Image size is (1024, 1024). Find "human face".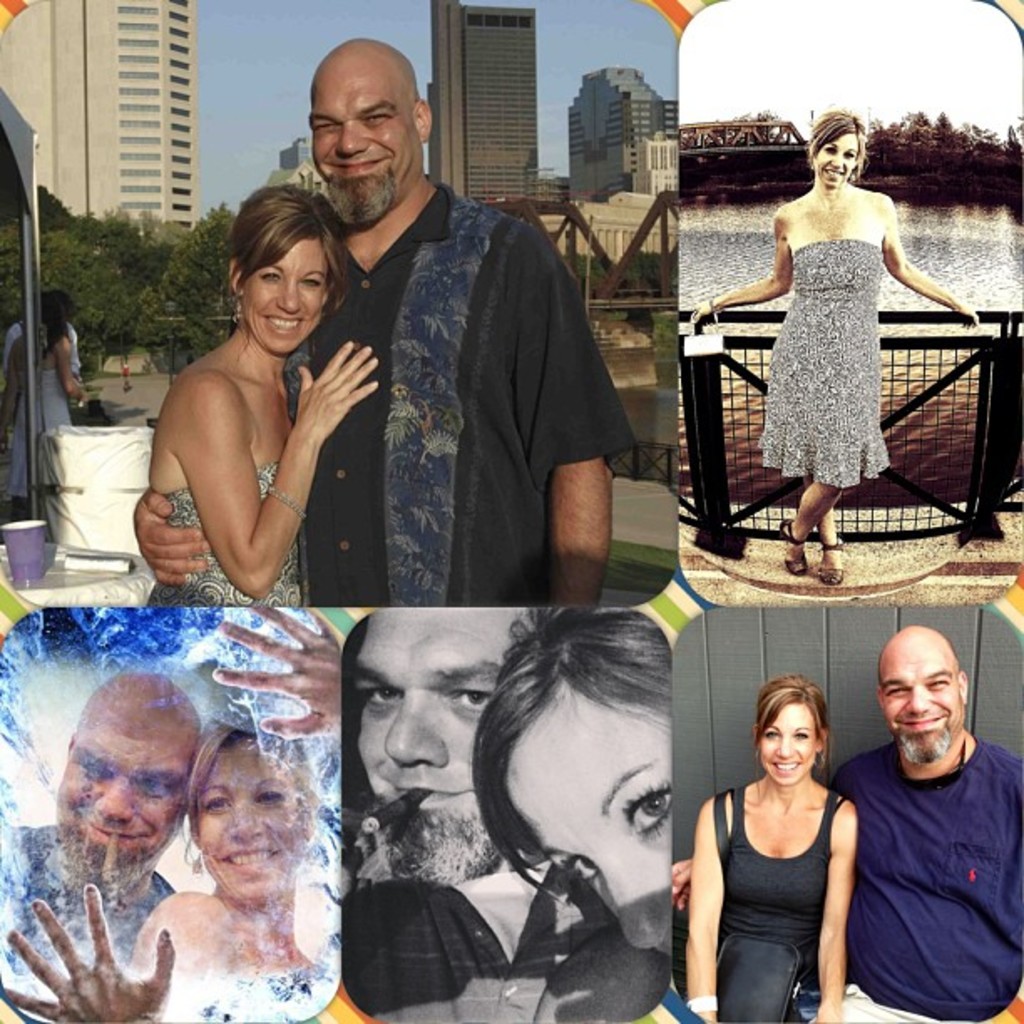
507,679,674,955.
